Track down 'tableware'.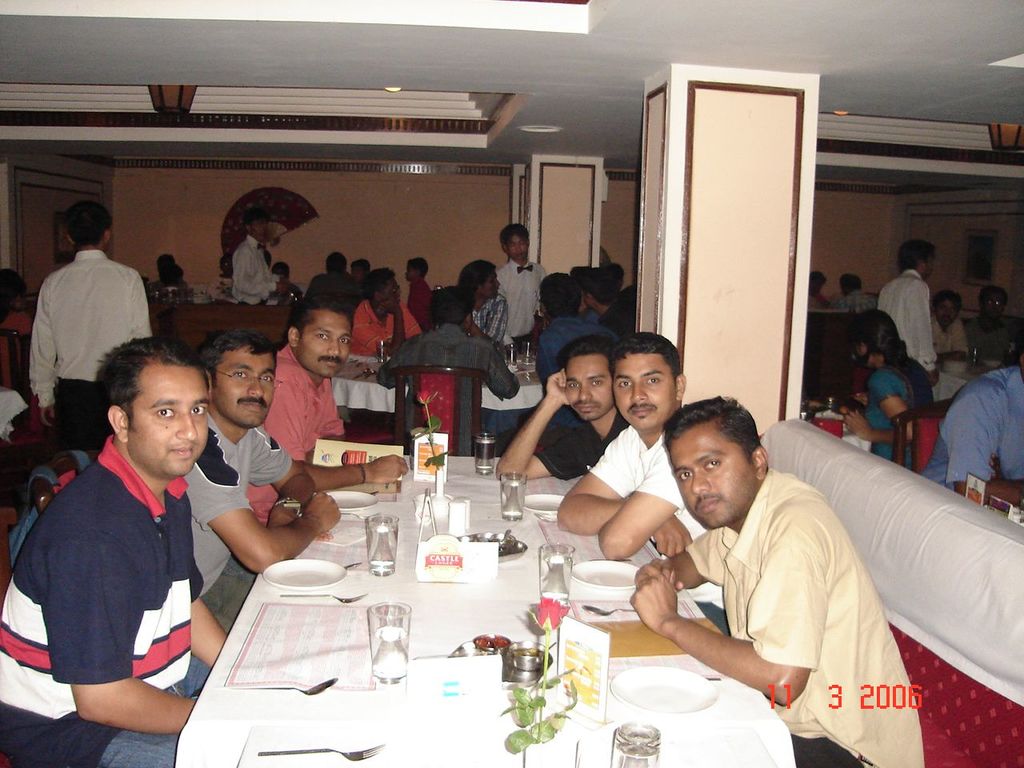
Tracked to l=570, t=554, r=642, b=586.
